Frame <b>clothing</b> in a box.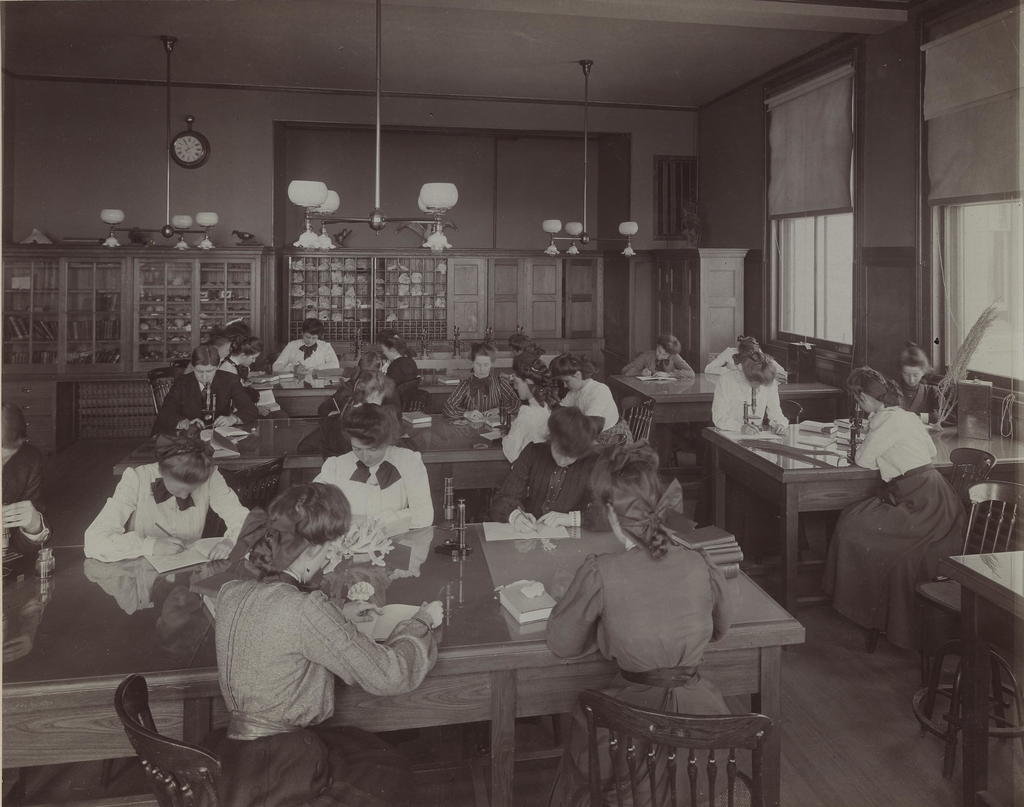
(310, 443, 435, 539).
